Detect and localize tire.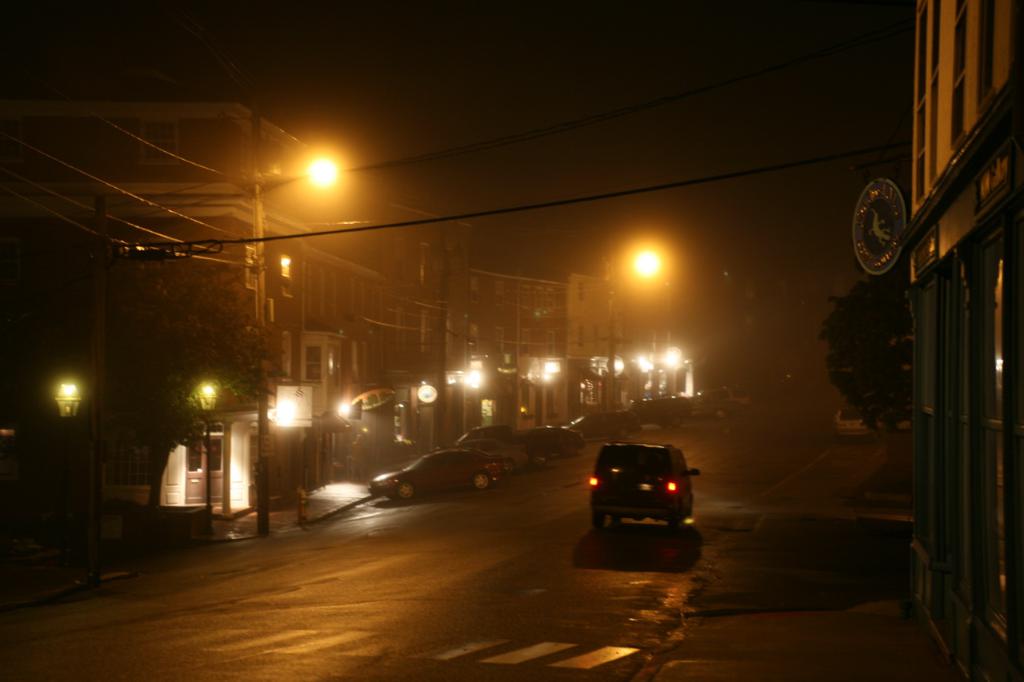
Localized at select_region(590, 515, 602, 533).
